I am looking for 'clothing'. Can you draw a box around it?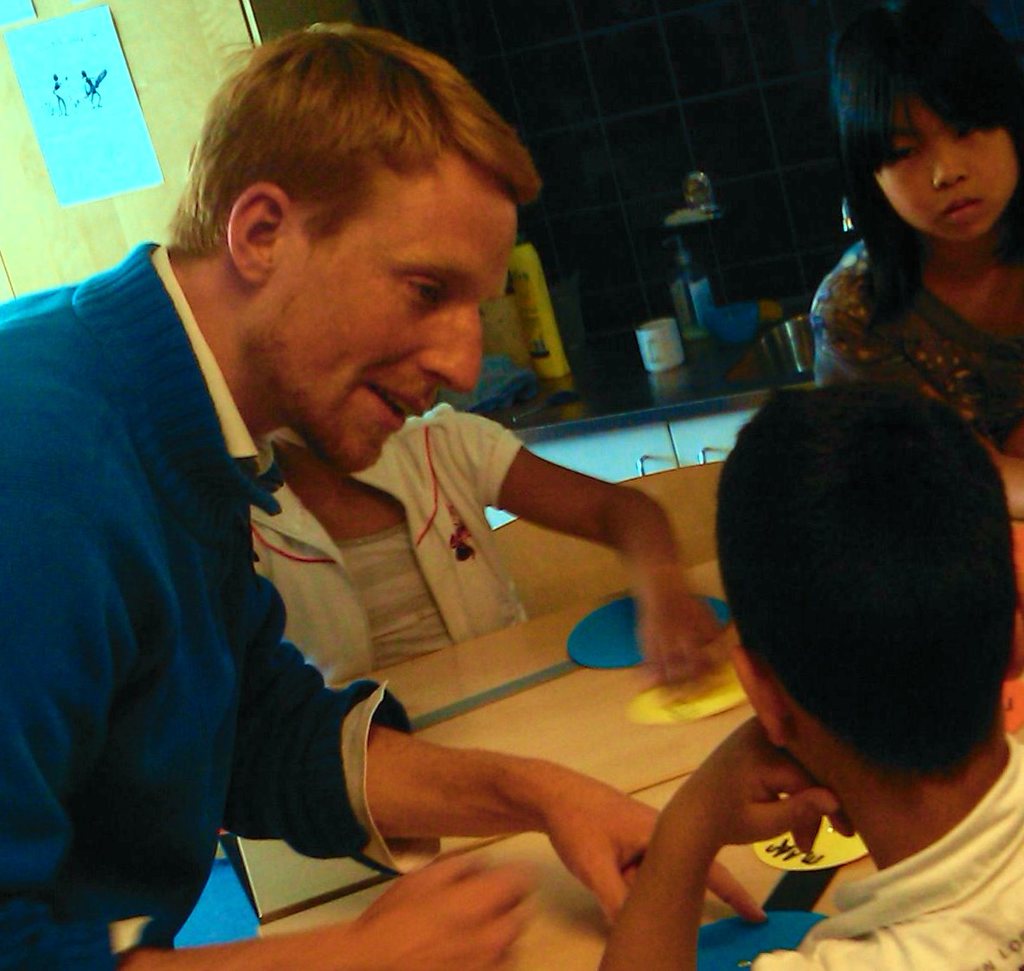
Sure, the bounding box is 251:391:522:684.
